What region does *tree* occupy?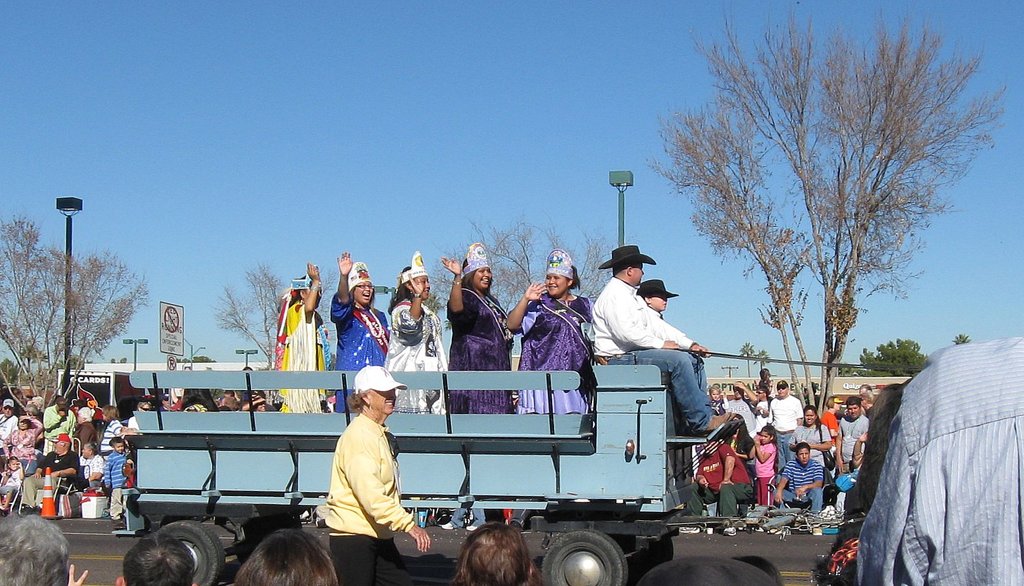
(740,341,753,376).
